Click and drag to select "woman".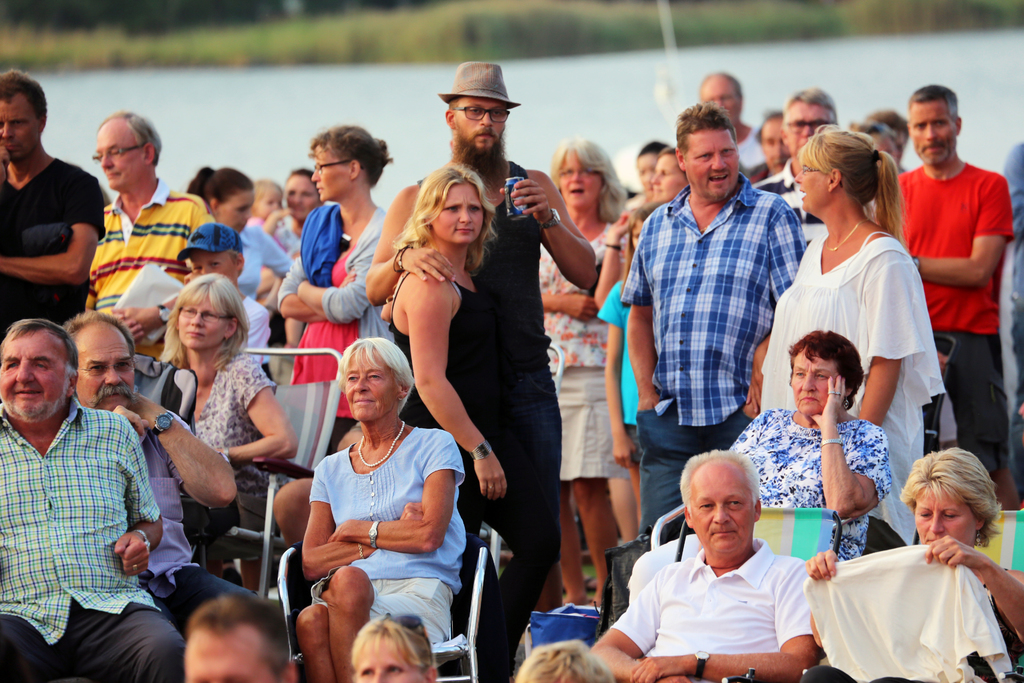
Selection: BBox(286, 126, 391, 476).
